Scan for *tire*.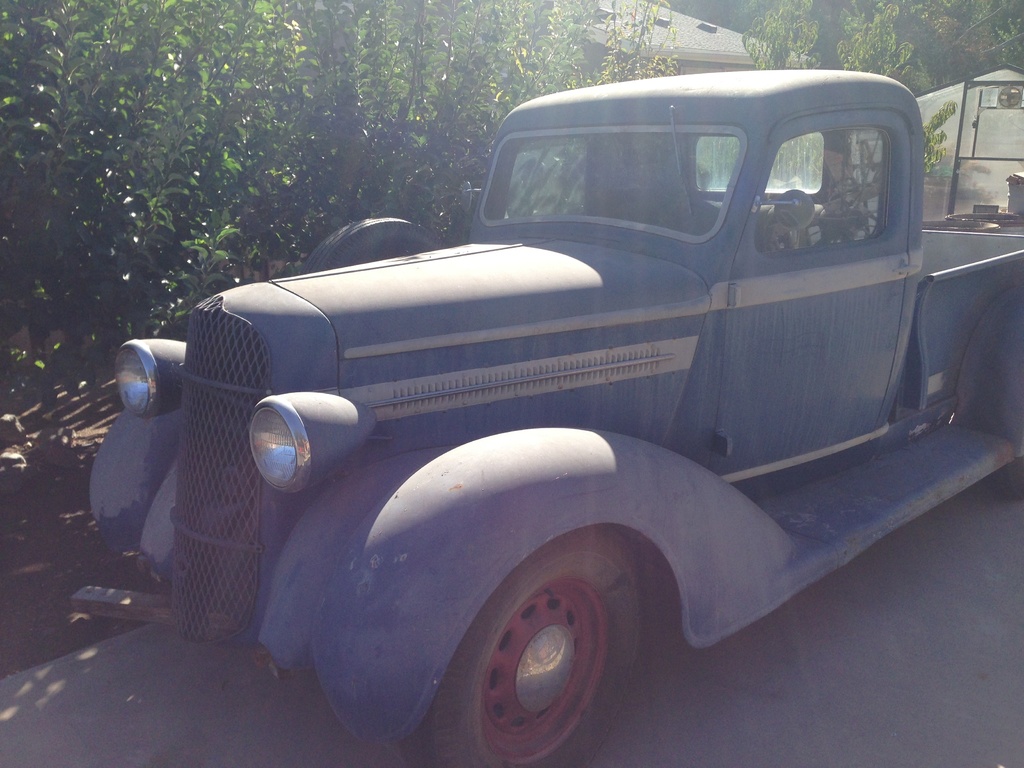
Scan result: region(989, 454, 1023, 500).
